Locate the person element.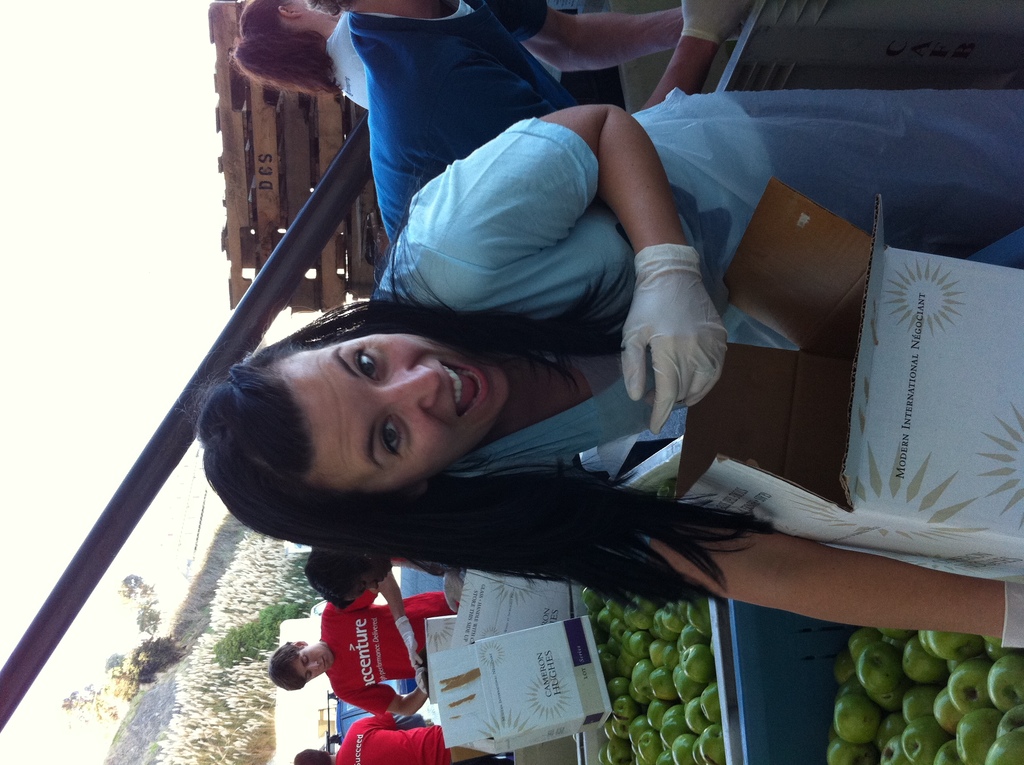
Element bbox: l=290, t=713, r=498, b=764.
